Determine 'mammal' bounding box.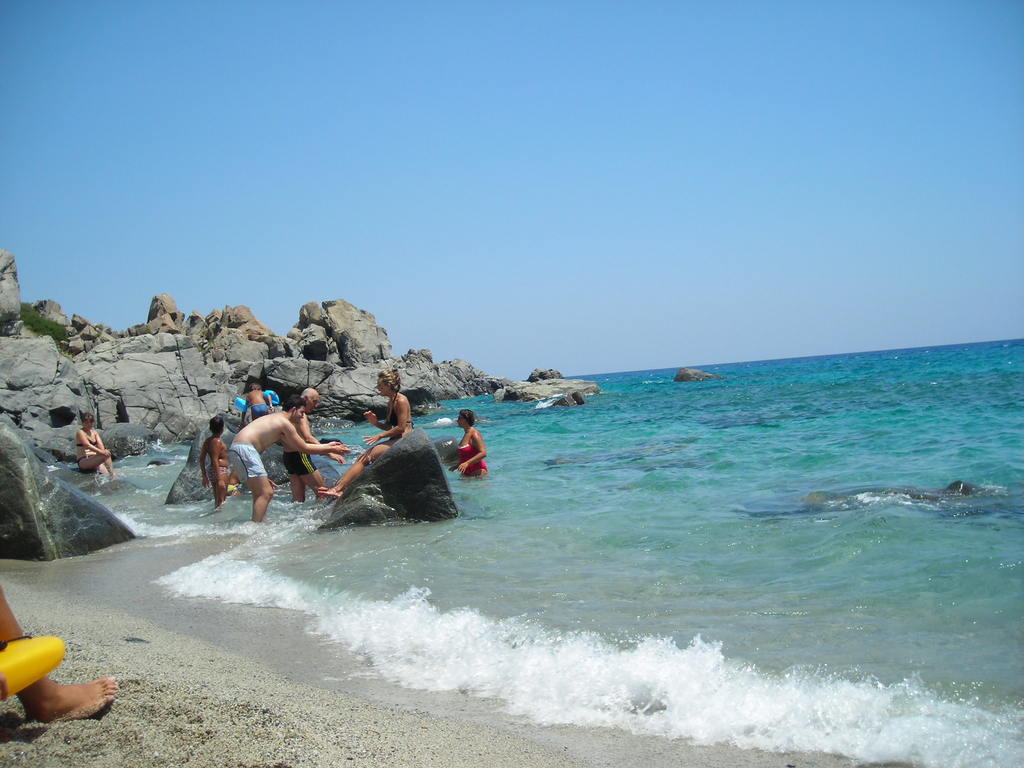
Determined: locate(200, 415, 231, 510).
